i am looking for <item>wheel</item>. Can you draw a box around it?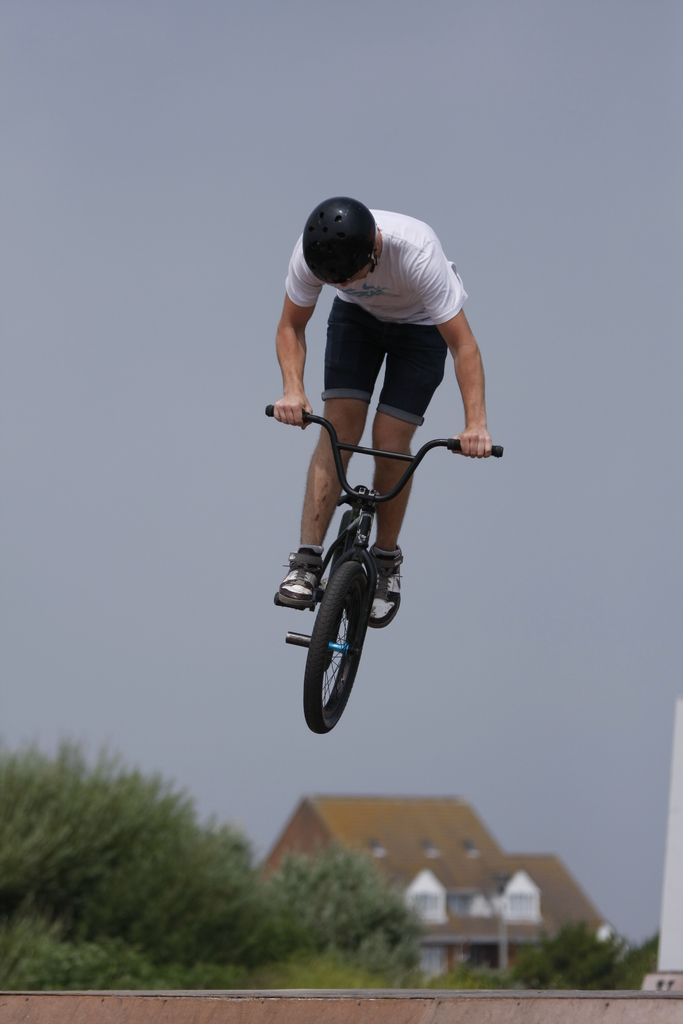
Sure, the bounding box is (306, 566, 372, 737).
